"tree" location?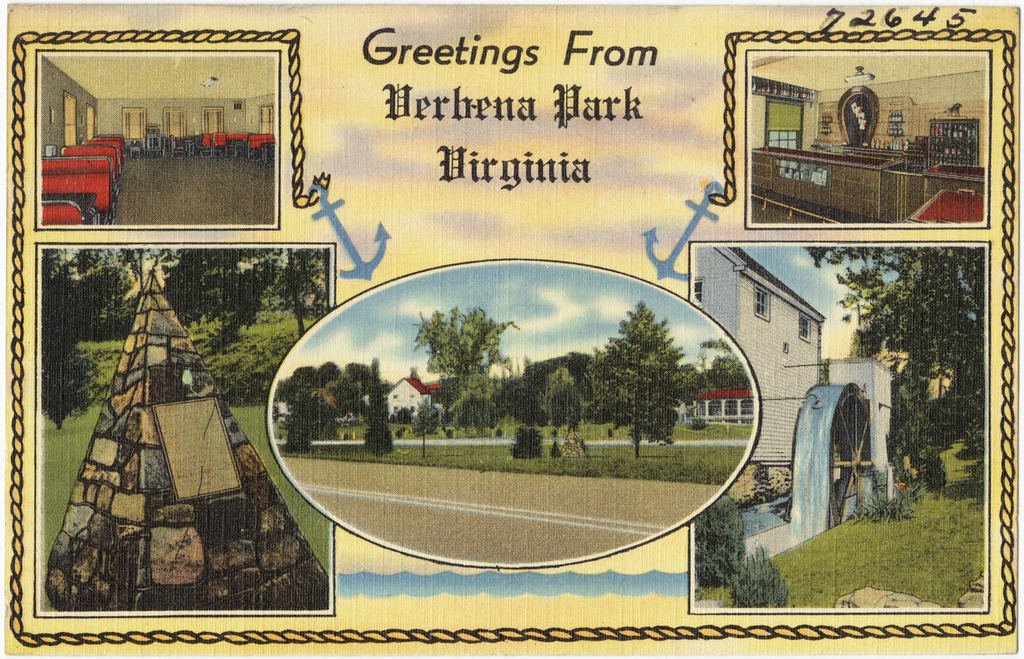
(807,242,986,485)
